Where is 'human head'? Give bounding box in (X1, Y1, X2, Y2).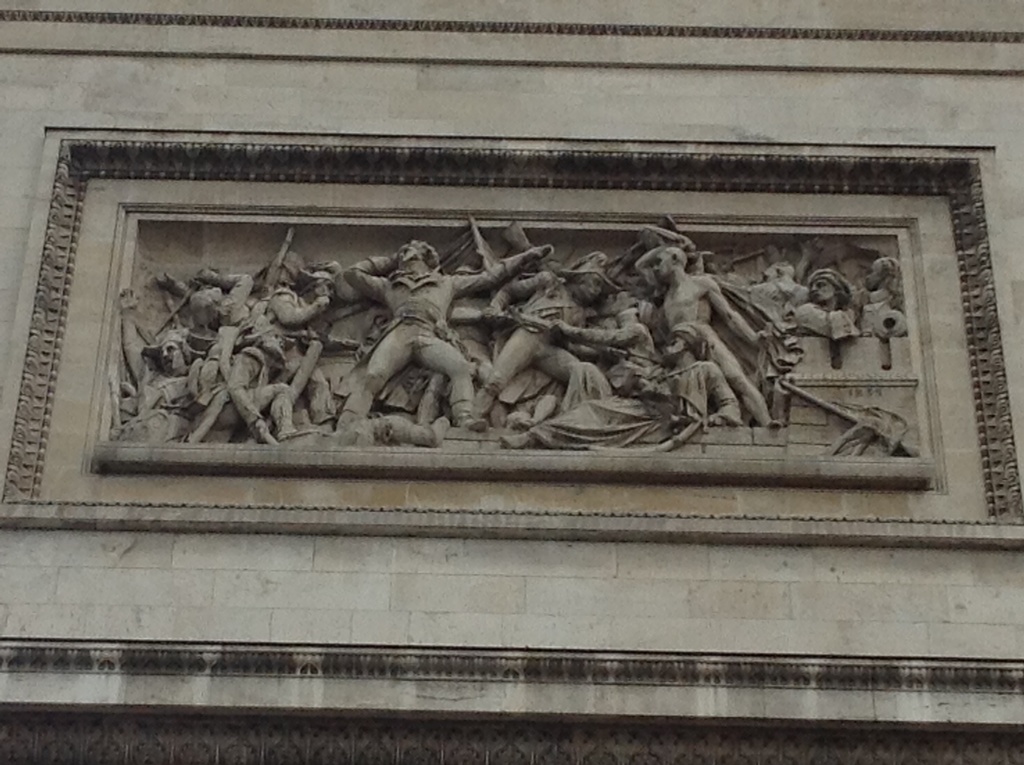
(395, 236, 433, 273).
